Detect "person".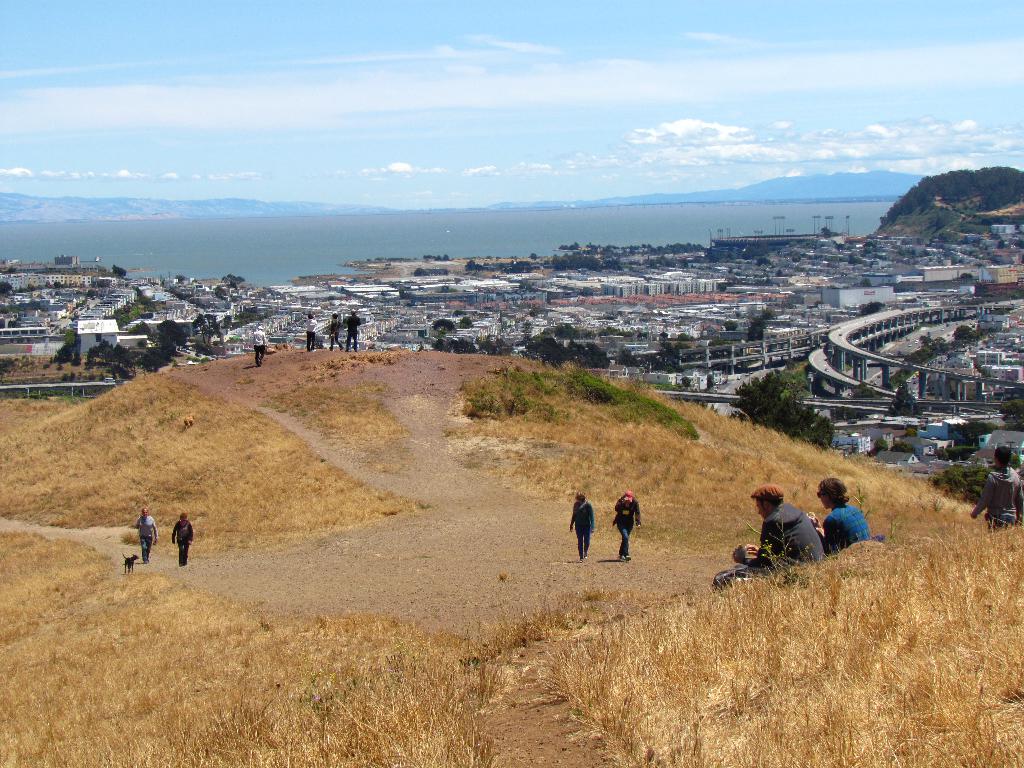
Detected at BBox(969, 442, 1023, 532).
